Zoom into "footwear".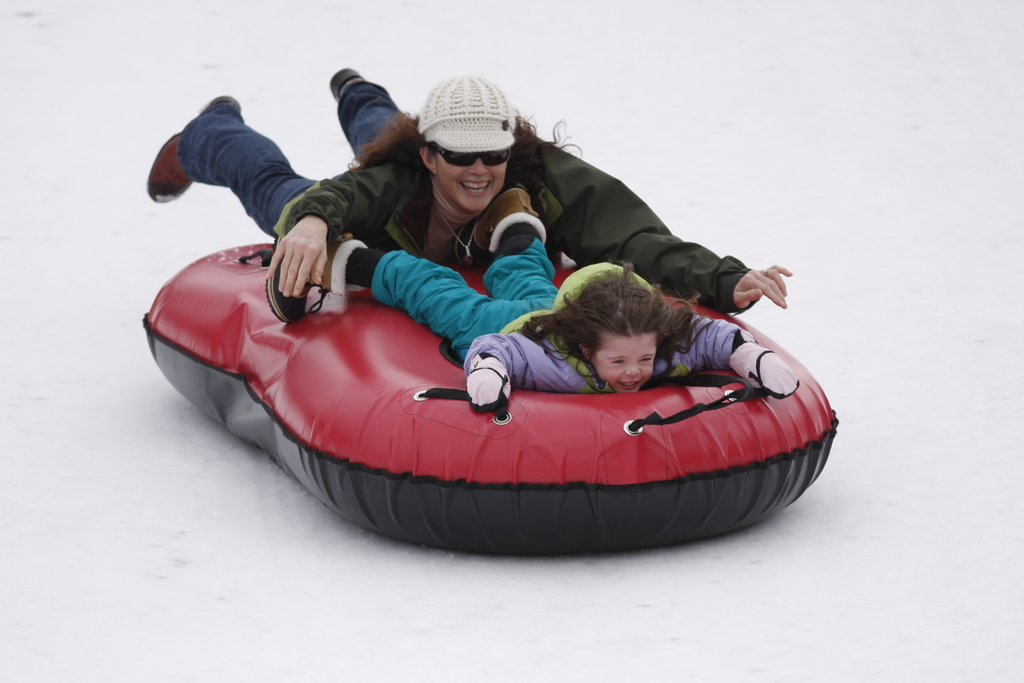
Zoom target: box=[451, 188, 550, 269].
